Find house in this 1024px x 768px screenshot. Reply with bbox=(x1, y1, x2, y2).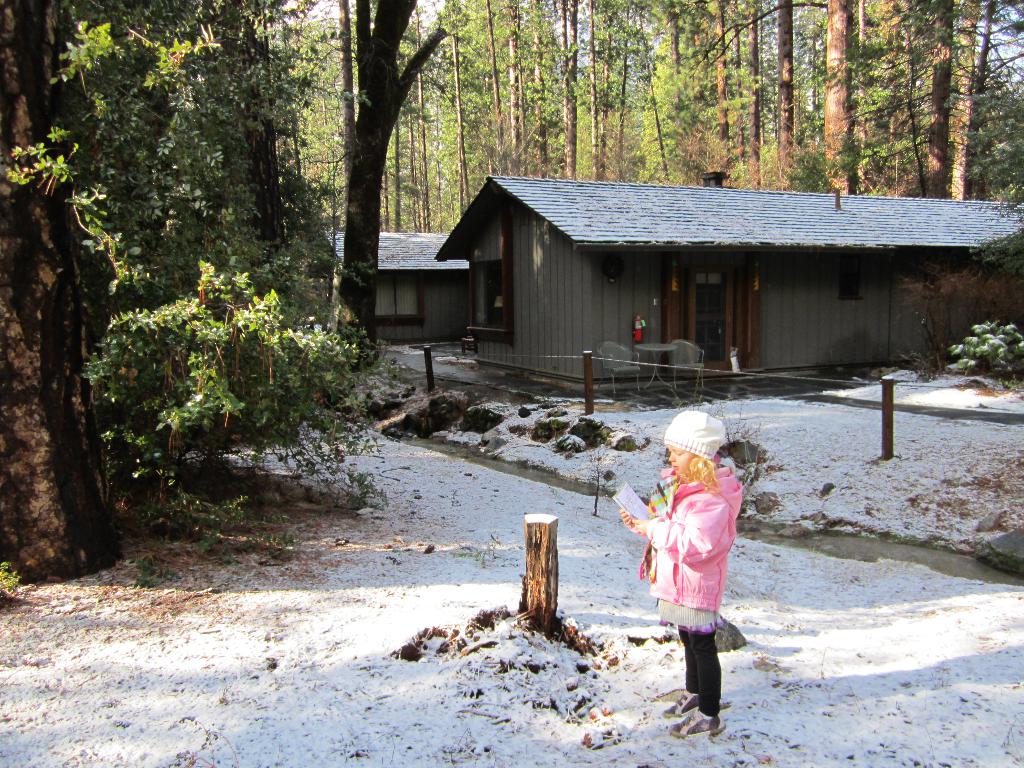
bbox=(353, 152, 1020, 398).
